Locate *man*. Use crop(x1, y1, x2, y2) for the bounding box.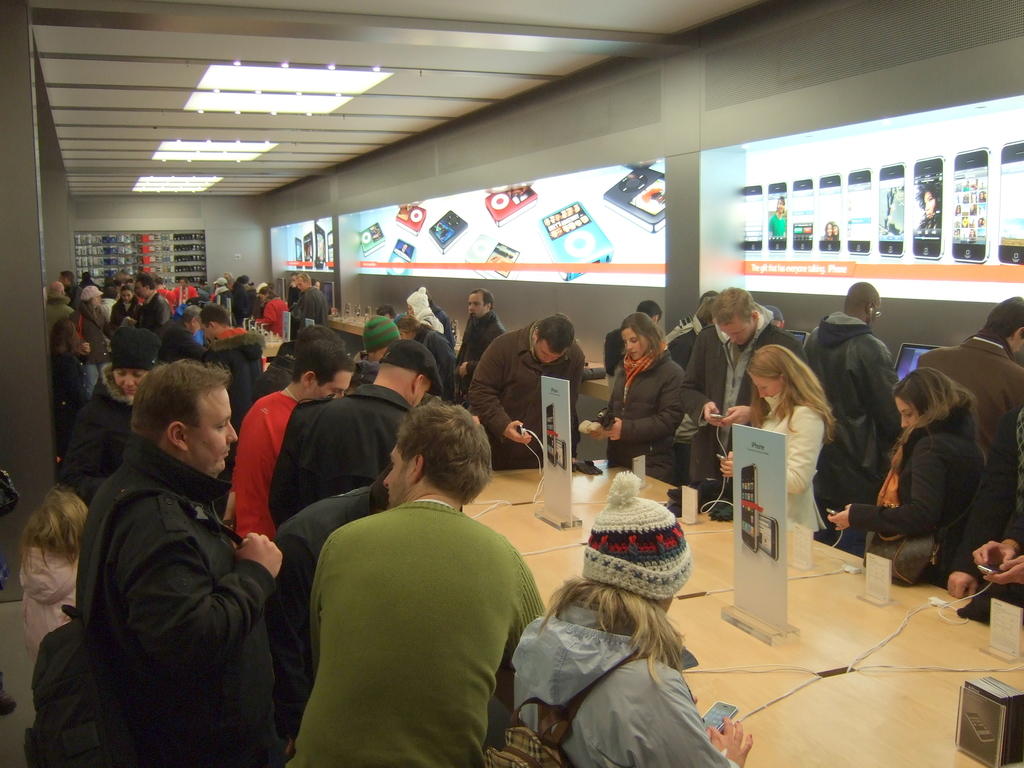
crop(802, 280, 903, 553).
